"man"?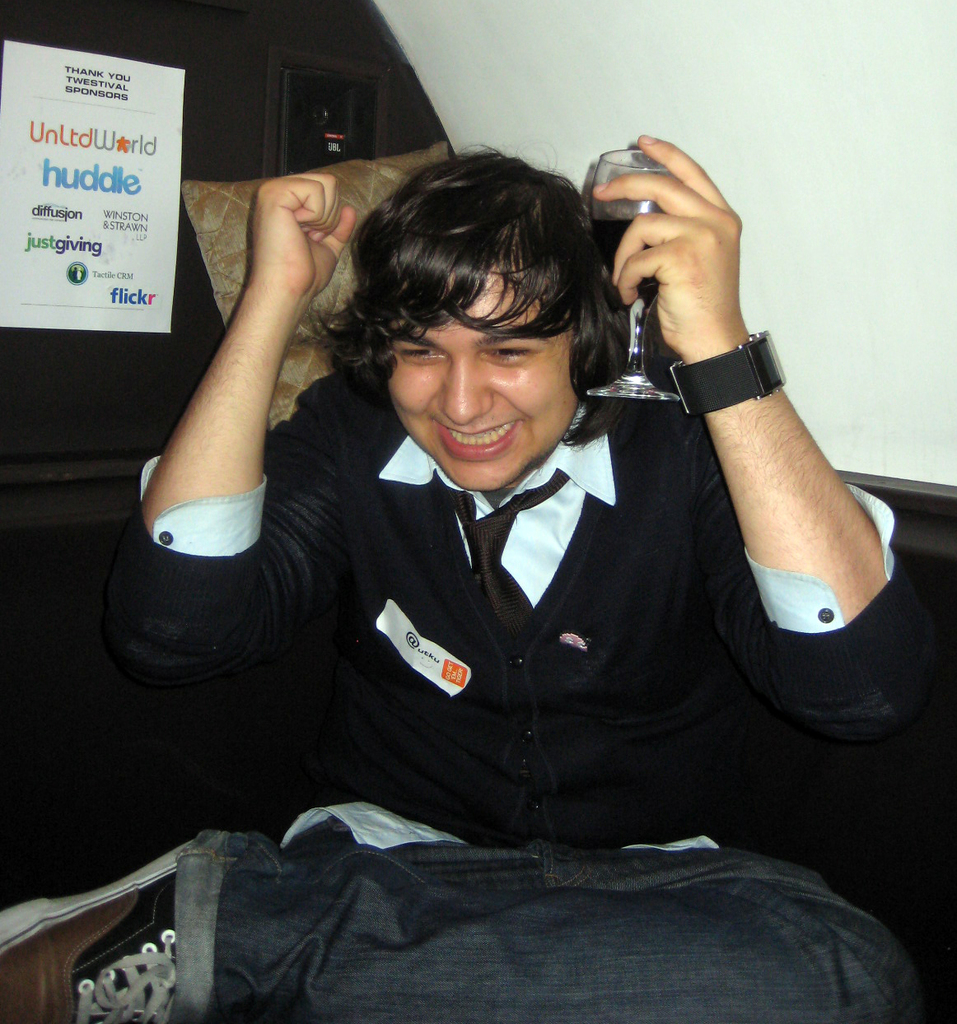
126,84,939,998
